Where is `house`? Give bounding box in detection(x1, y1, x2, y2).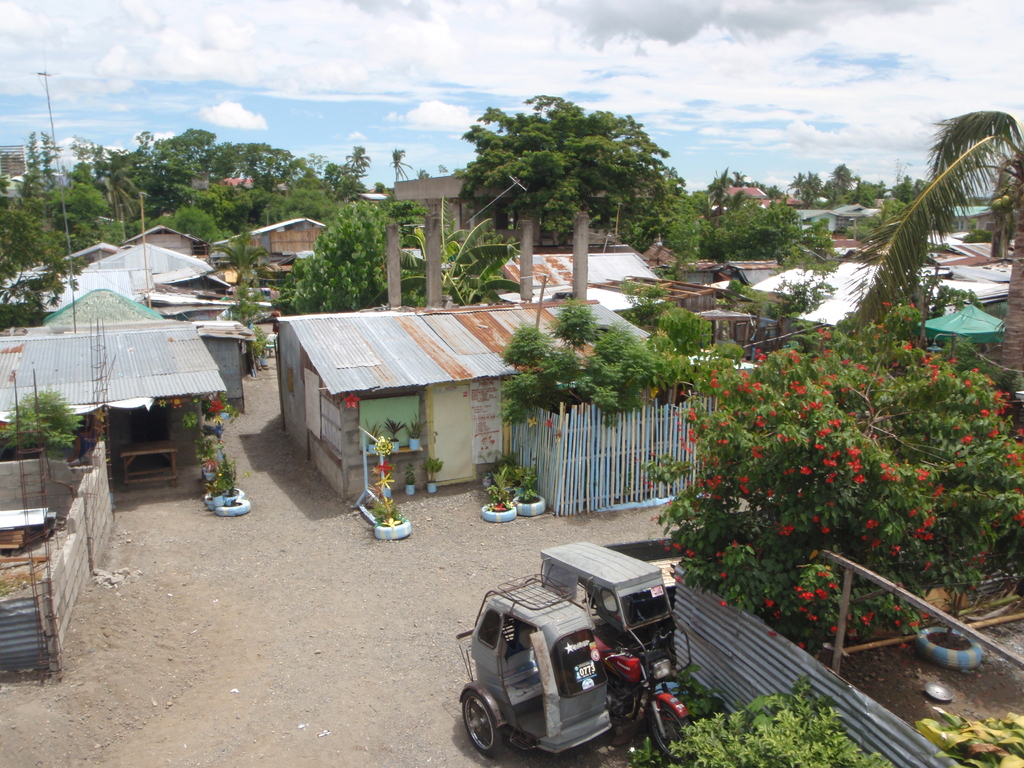
detection(134, 213, 202, 266).
